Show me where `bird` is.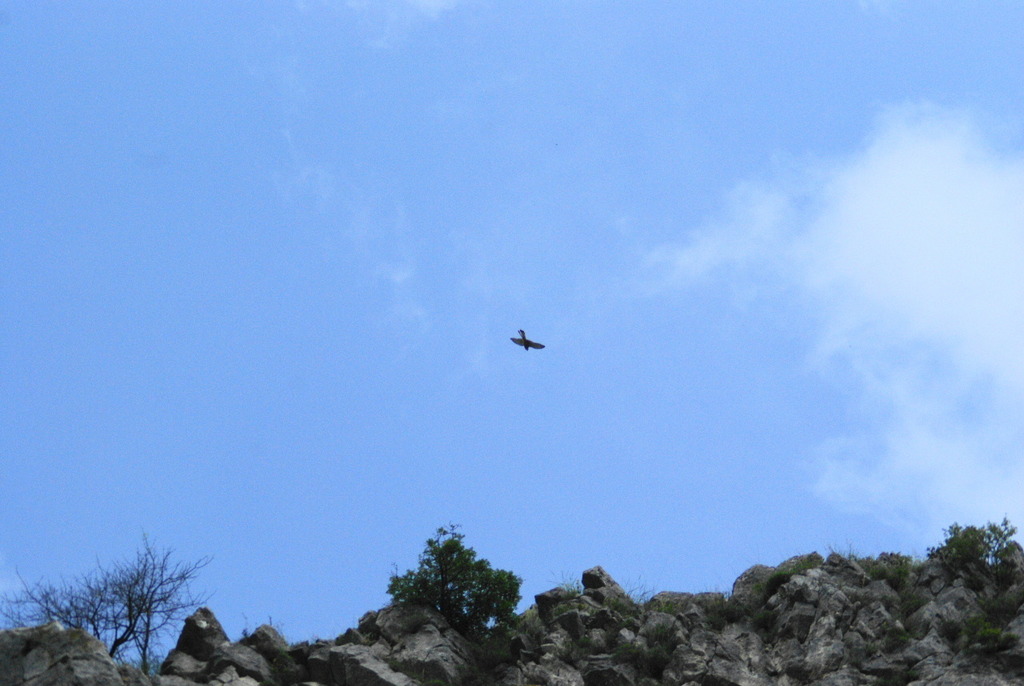
`bird` is at box=[506, 323, 546, 351].
